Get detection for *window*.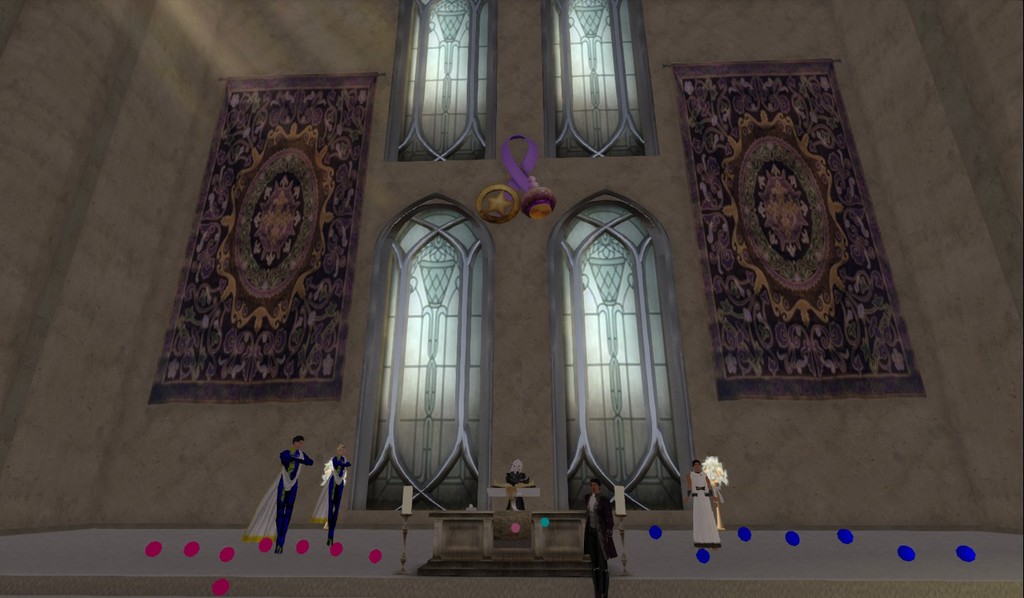
Detection: [367, 157, 494, 497].
